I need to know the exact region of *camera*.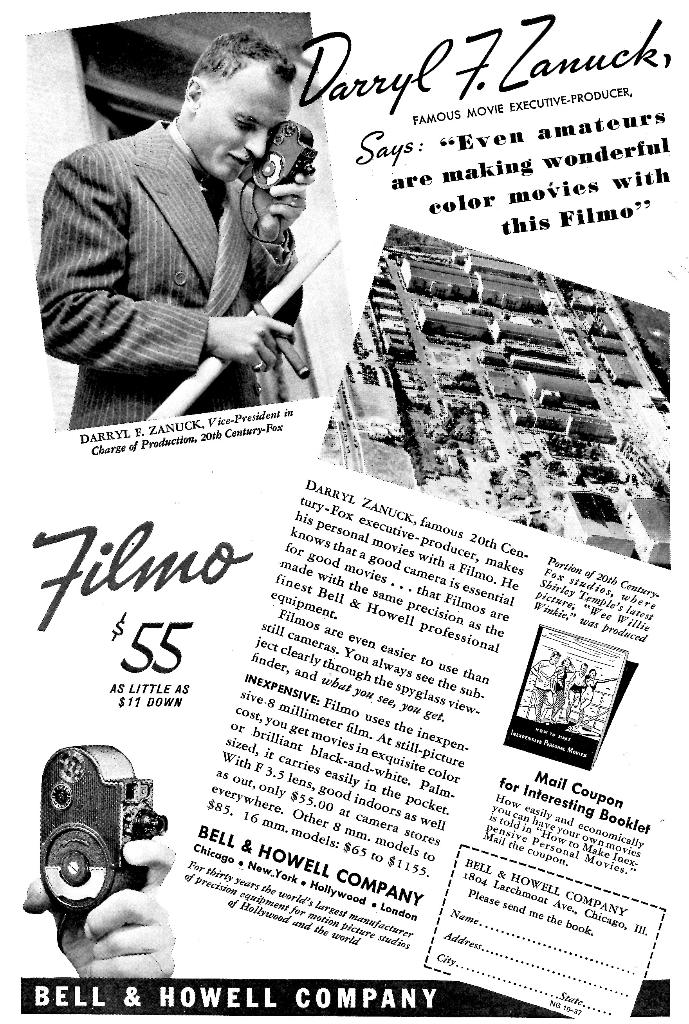
Region: [left=26, top=754, right=170, bottom=925].
